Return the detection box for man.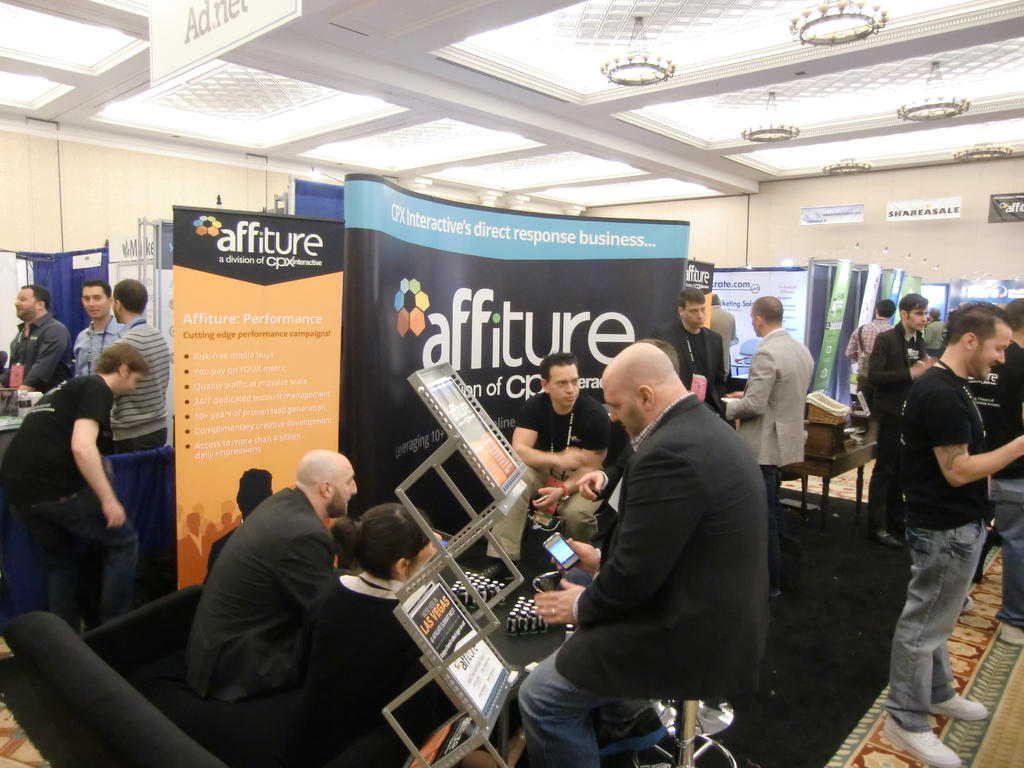
crop(10, 284, 72, 389).
